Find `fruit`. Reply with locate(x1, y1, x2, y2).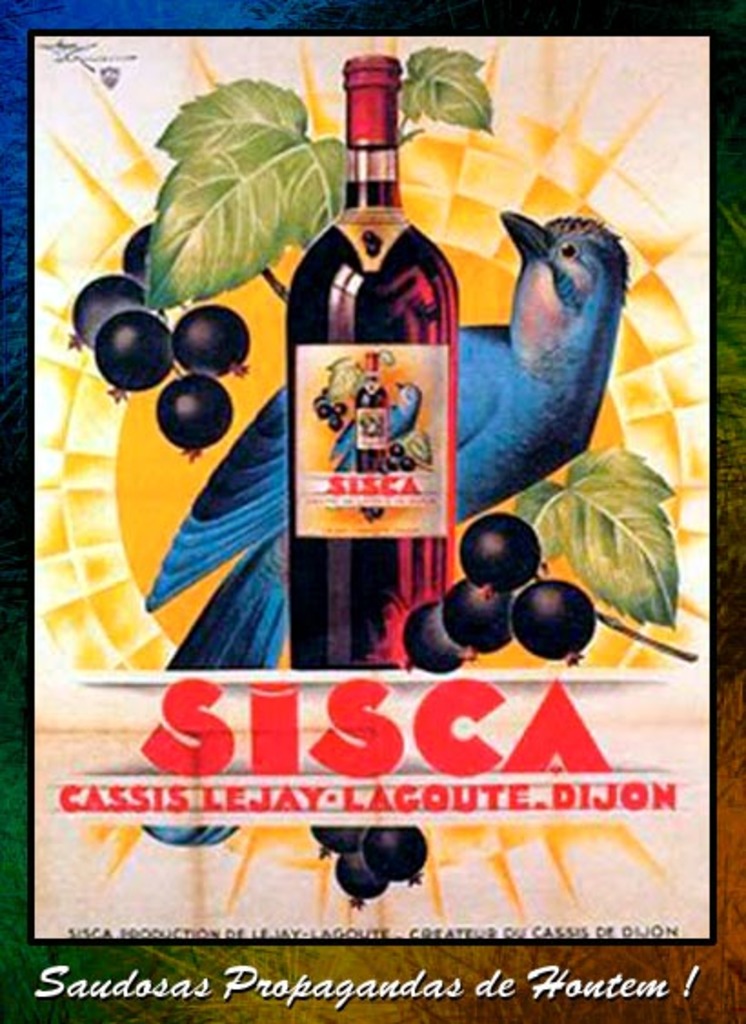
locate(402, 455, 418, 477).
